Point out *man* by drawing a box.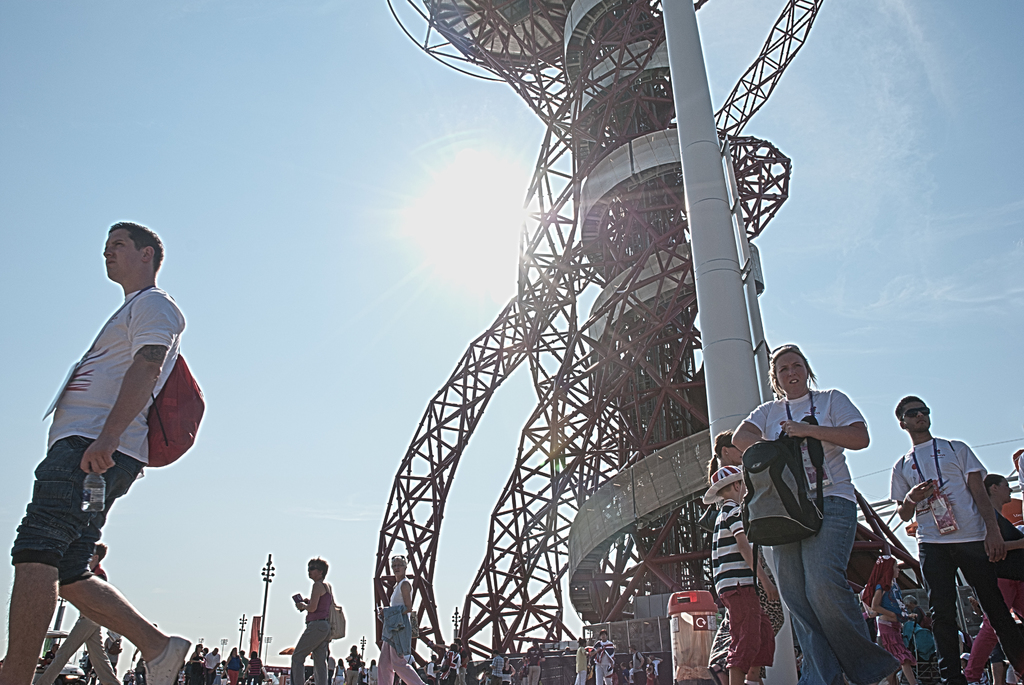
select_region(22, 216, 205, 681).
